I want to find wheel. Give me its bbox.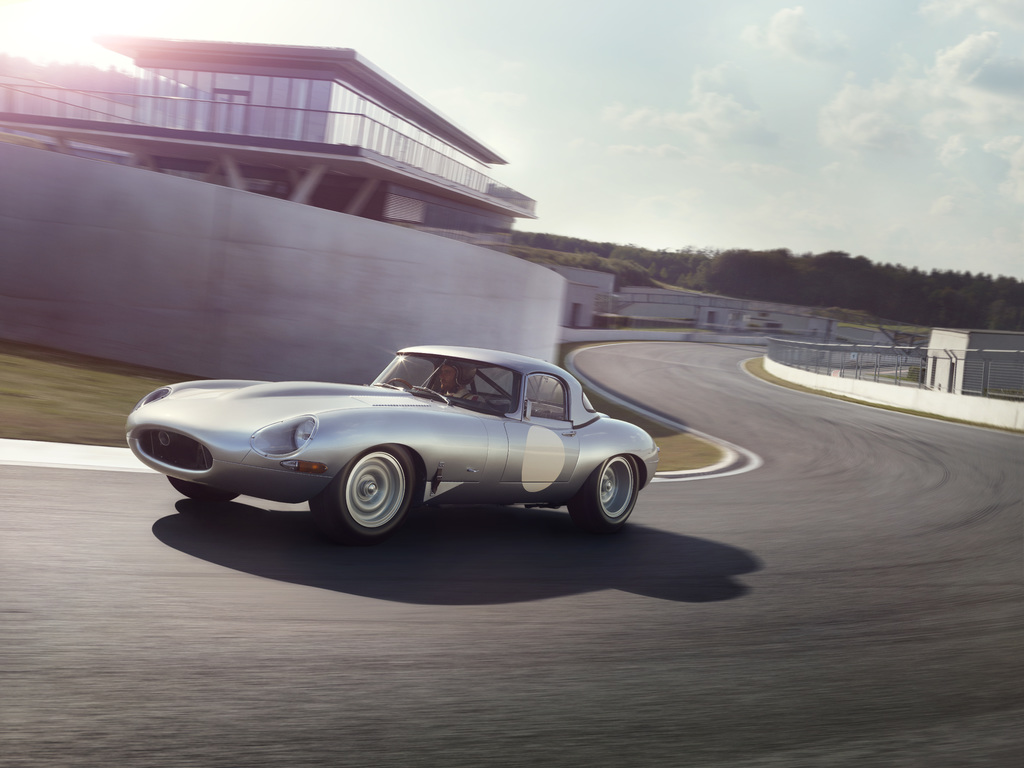
x1=165 y1=472 x2=244 y2=502.
